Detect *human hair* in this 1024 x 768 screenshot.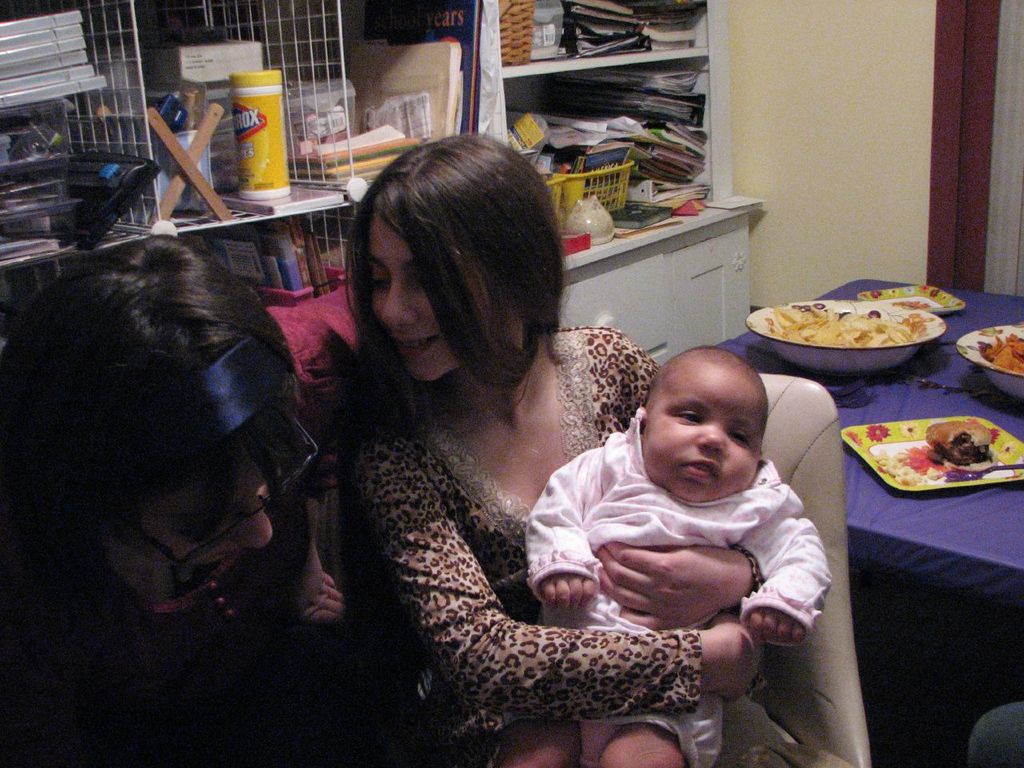
Detection: 646/346/768/446.
